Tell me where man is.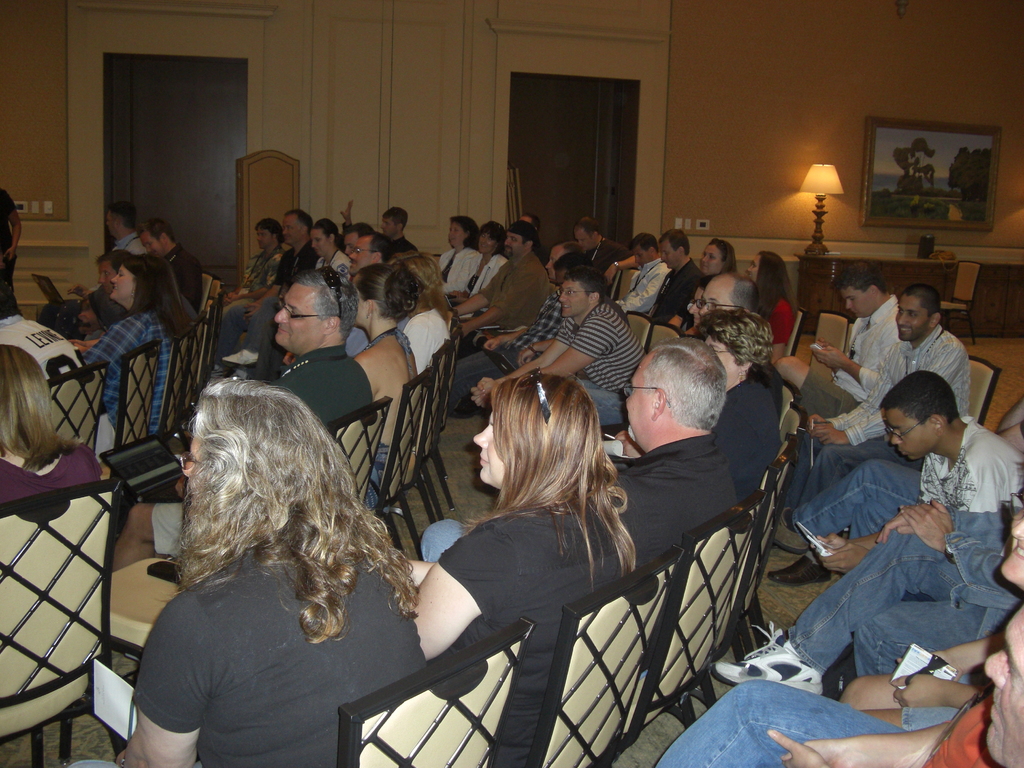
man is at <region>134, 219, 202, 312</region>.
